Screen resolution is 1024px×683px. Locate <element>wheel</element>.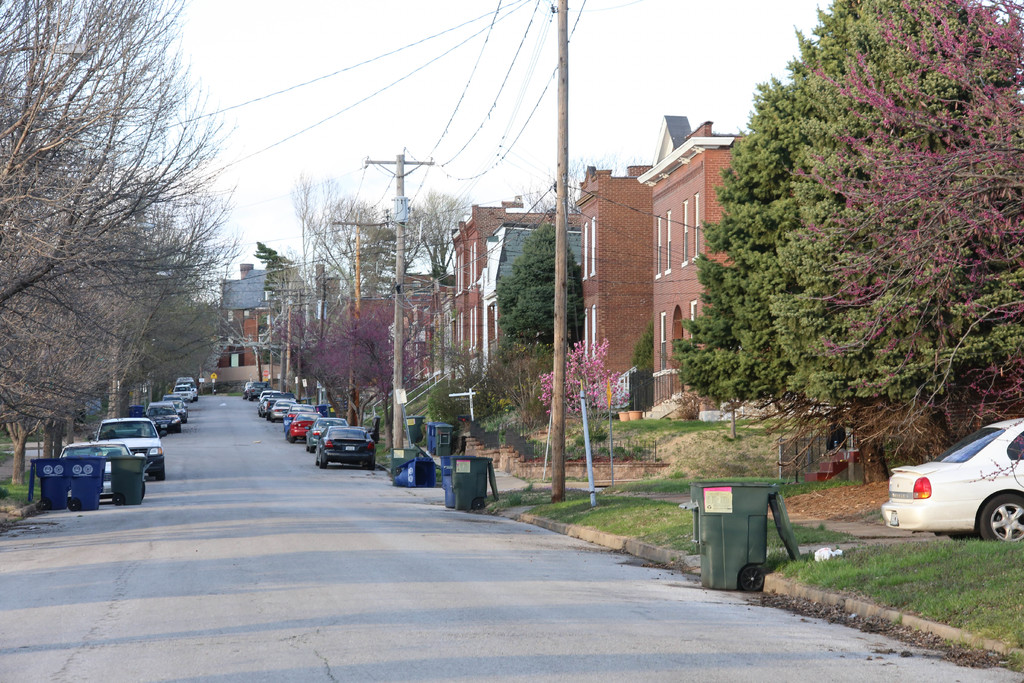
{"left": 192, "top": 400, "right": 196, "bottom": 402}.
